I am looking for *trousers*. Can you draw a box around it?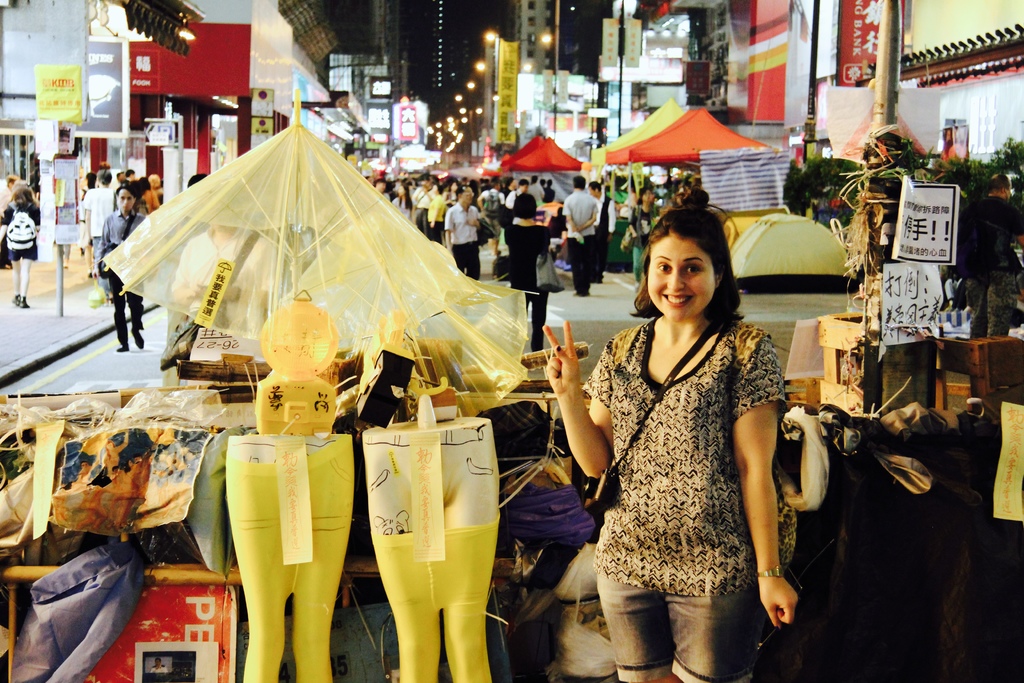
Sure, the bounding box is [x1=449, y1=238, x2=483, y2=284].
